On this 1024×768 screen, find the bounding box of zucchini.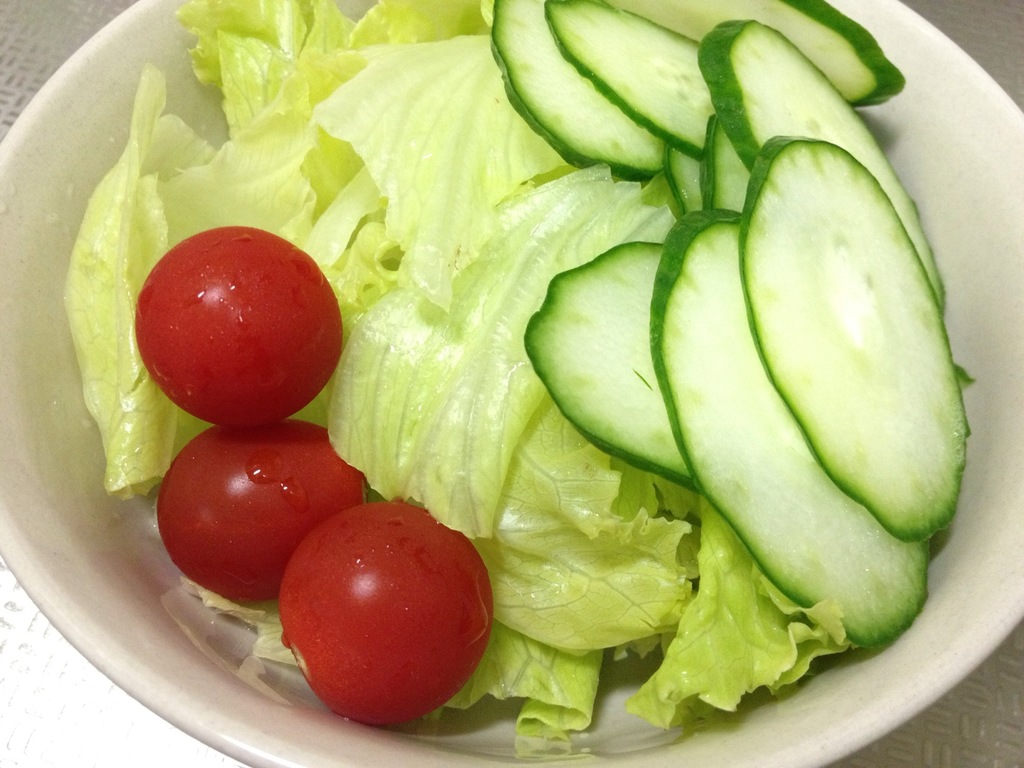
Bounding box: [x1=698, y1=16, x2=943, y2=316].
